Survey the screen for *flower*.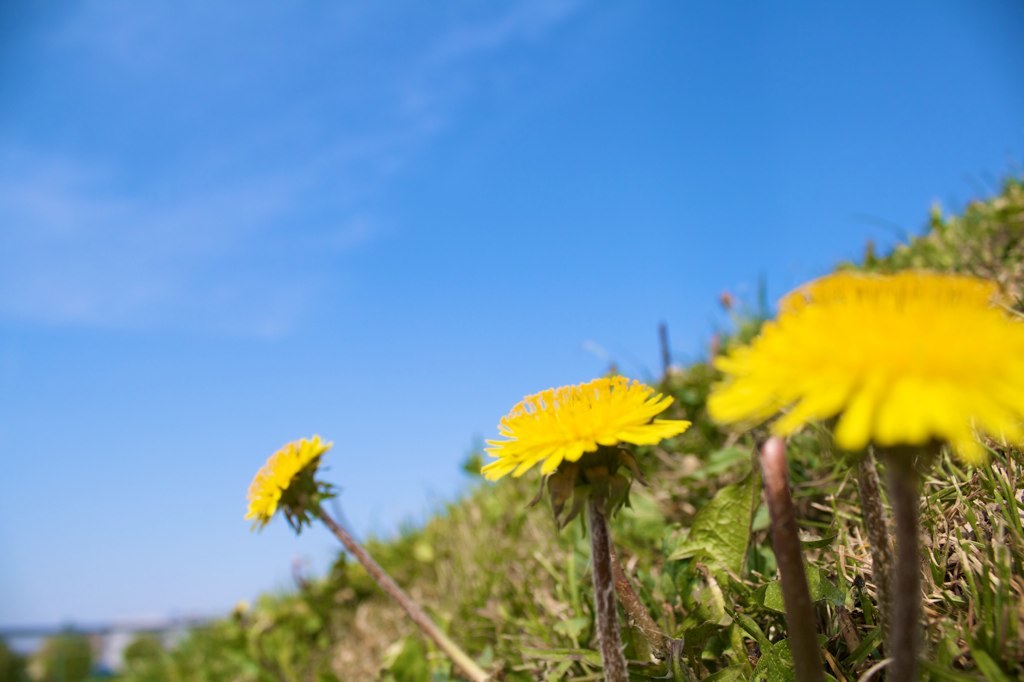
Survey found: 699, 310, 798, 437.
